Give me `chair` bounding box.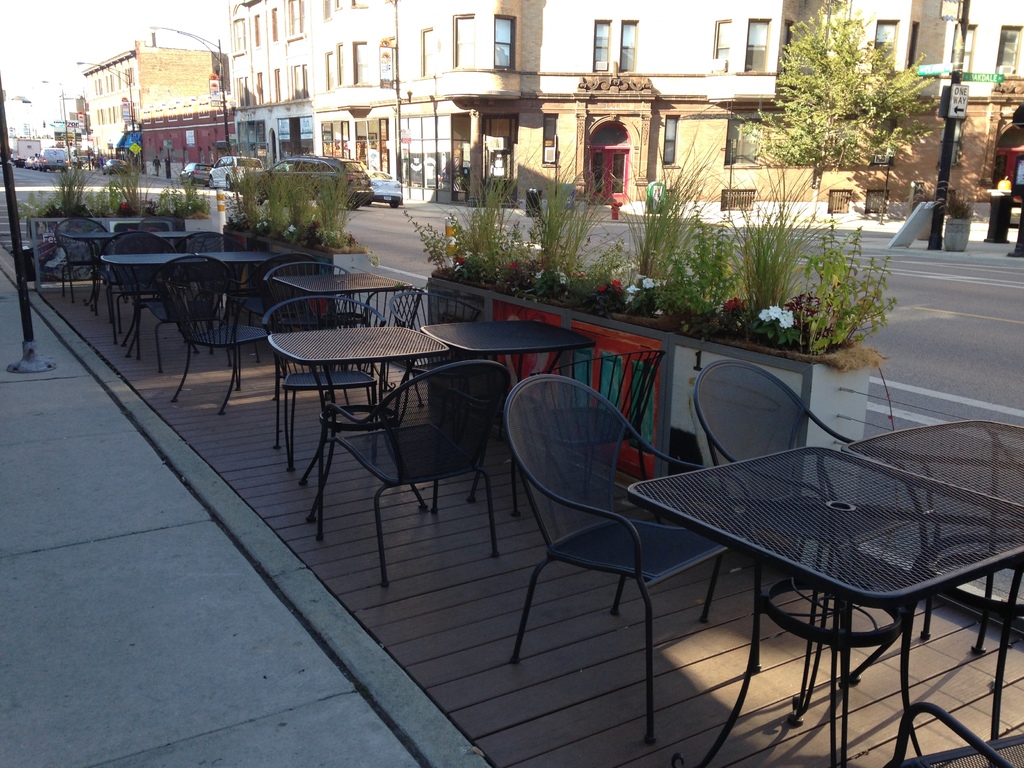
(170, 255, 269, 417).
